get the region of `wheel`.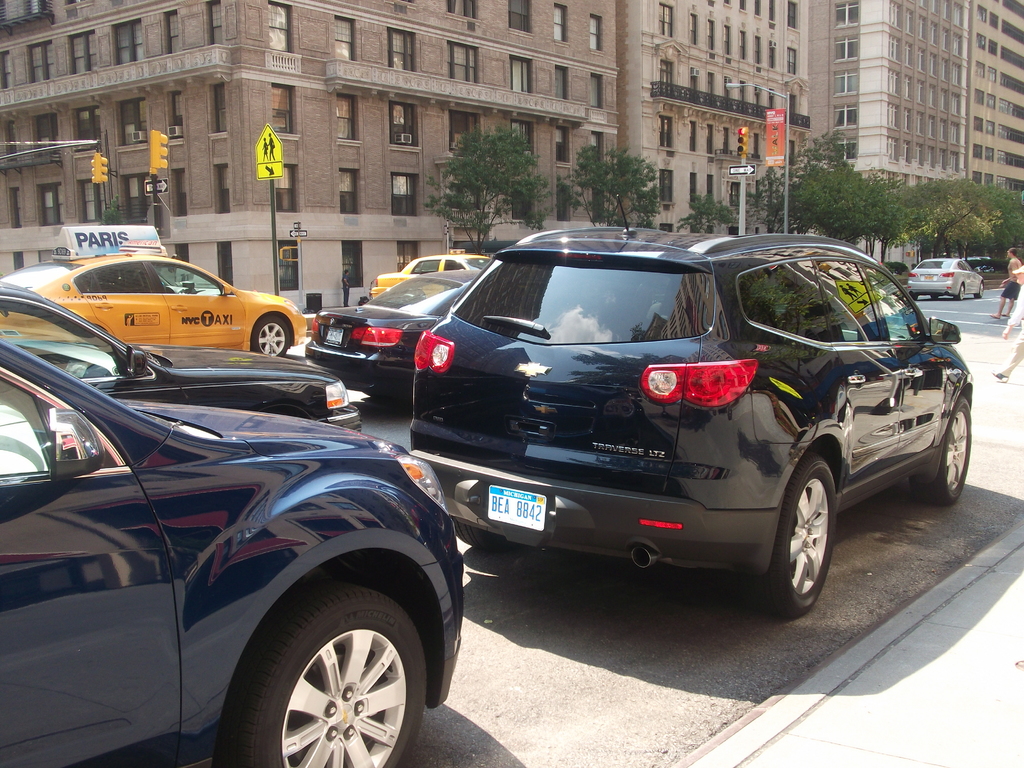
925,292,941,302.
